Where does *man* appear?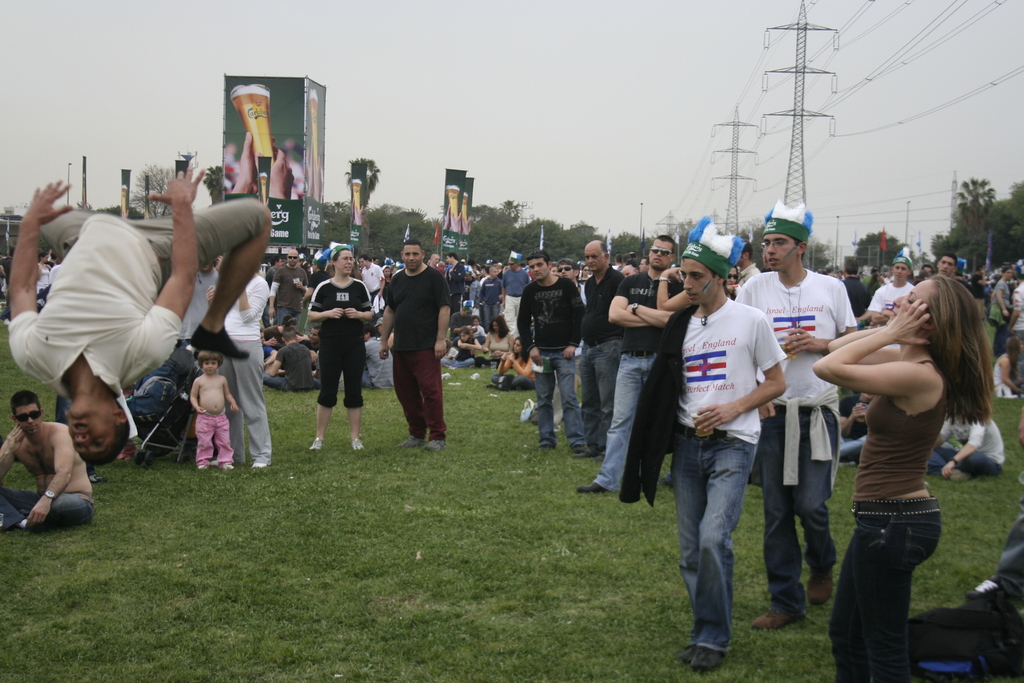
Appears at bbox=[0, 386, 100, 527].
